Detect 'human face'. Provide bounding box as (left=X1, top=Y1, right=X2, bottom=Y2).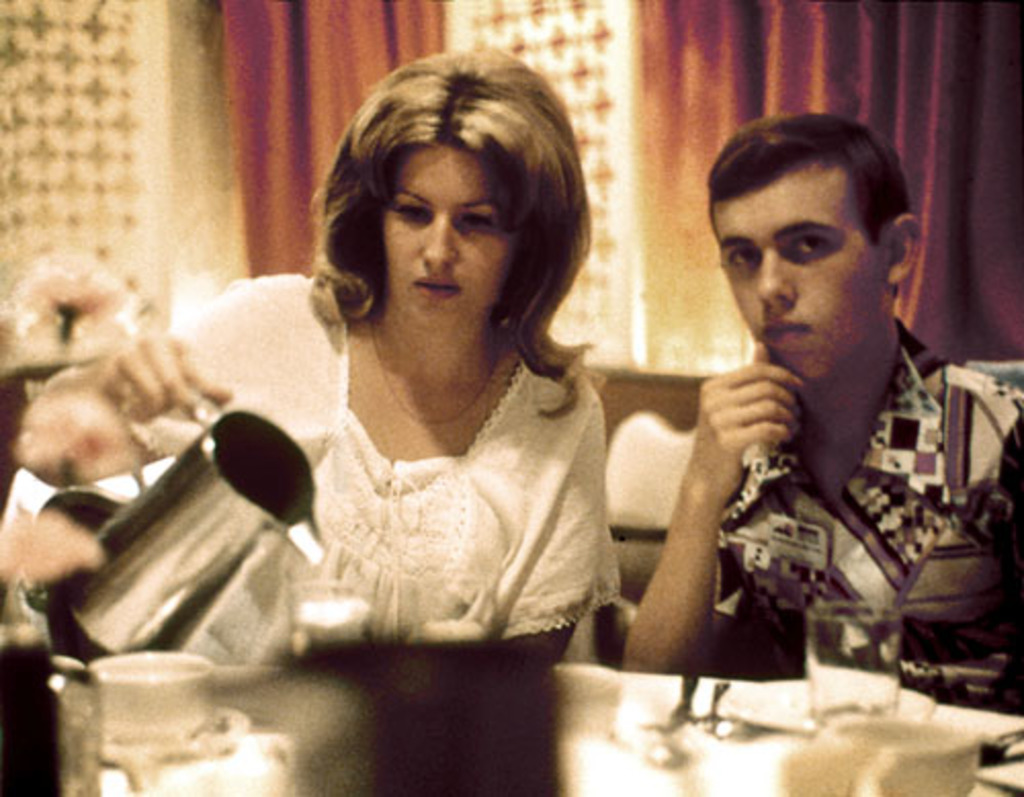
(left=715, top=166, right=883, bottom=375).
